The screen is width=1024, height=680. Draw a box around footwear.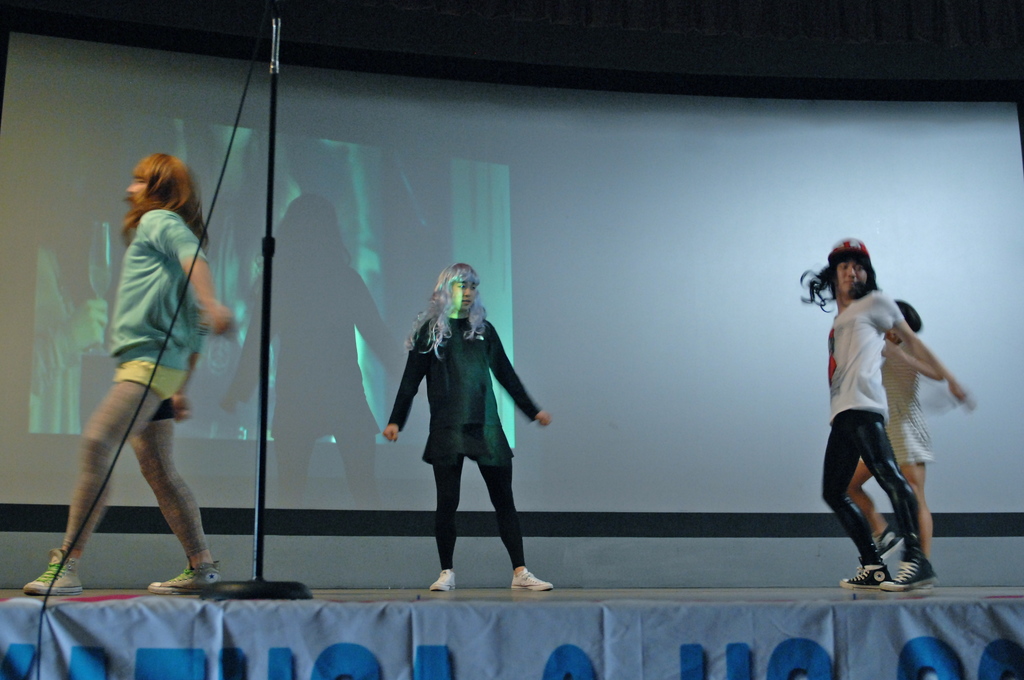
l=867, t=528, r=899, b=562.
